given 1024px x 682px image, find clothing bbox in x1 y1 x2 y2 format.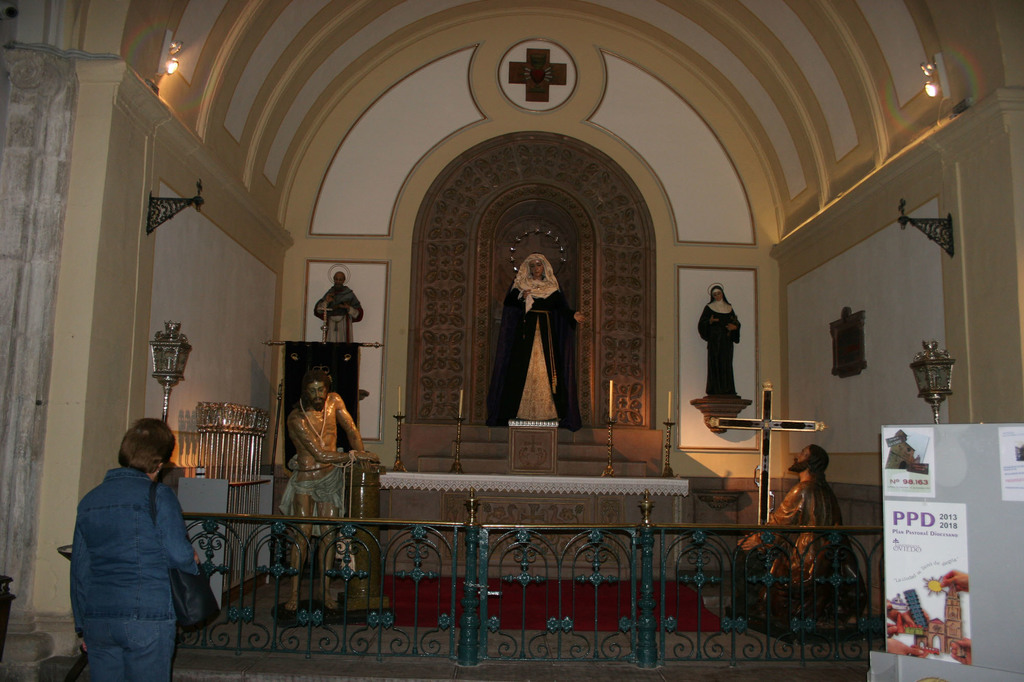
67 466 201 681.
